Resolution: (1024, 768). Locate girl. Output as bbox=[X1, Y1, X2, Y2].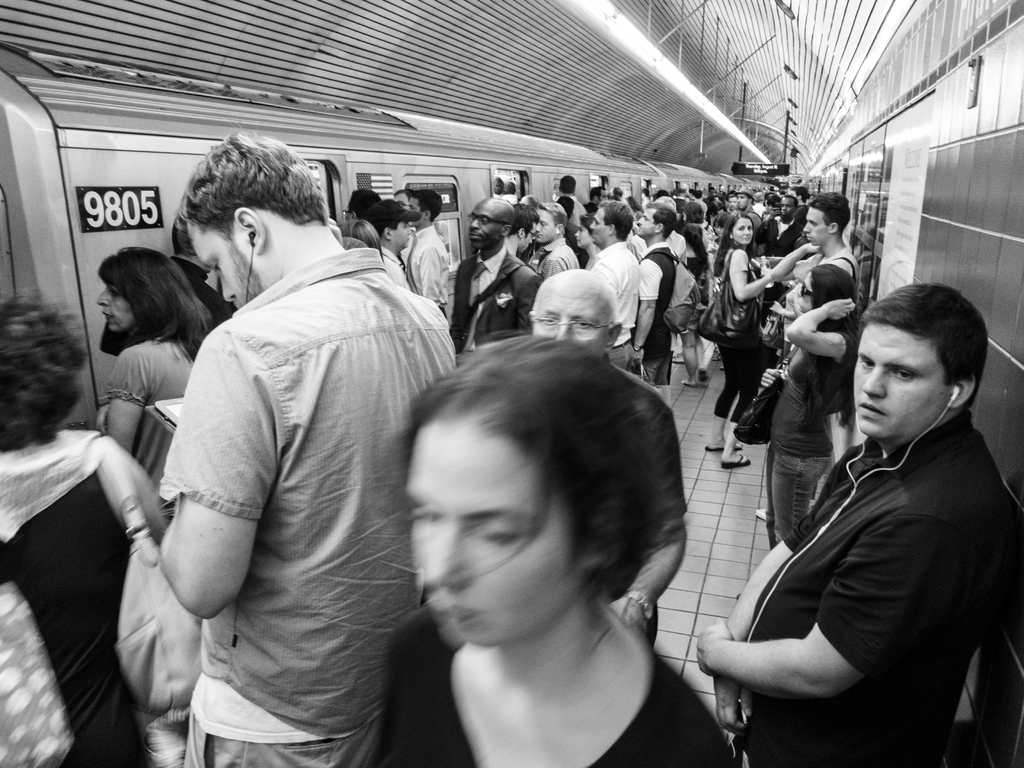
bbox=[92, 240, 208, 491].
